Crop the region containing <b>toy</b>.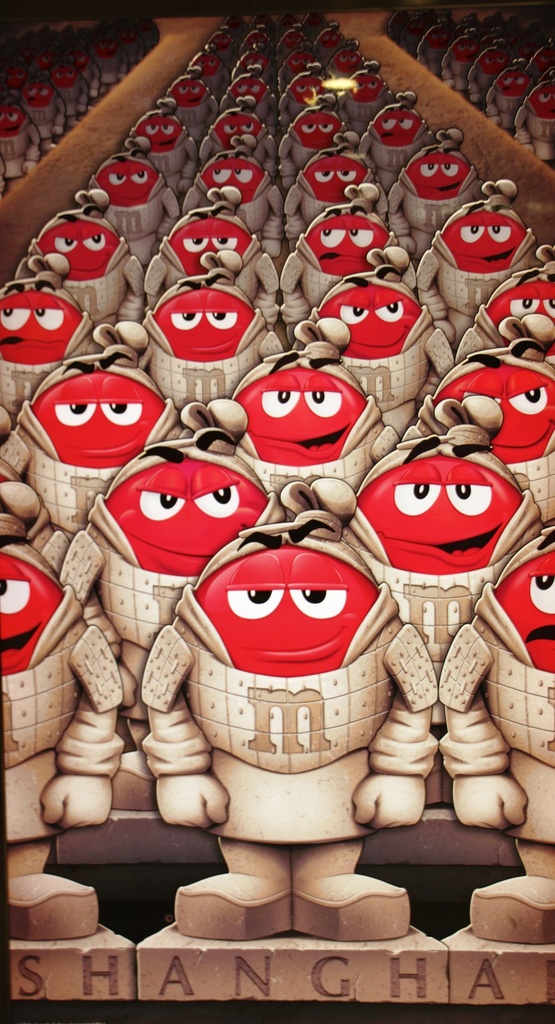
Crop region: bbox=(400, 332, 554, 528).
